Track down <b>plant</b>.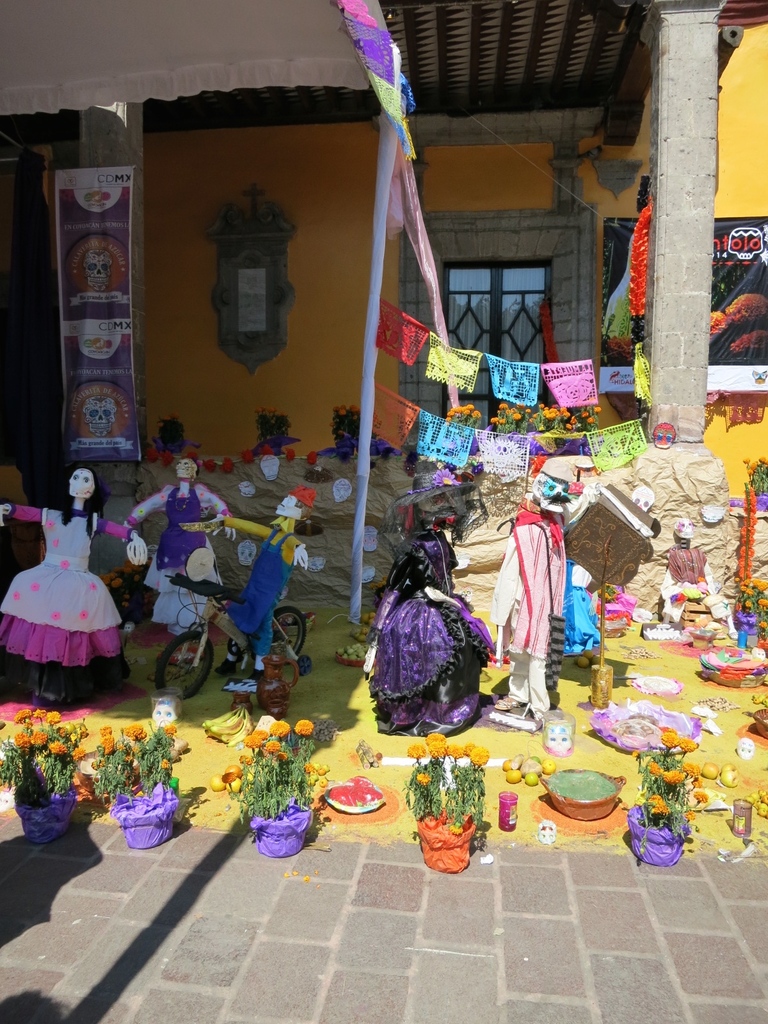
Tracked to bbox=[529, 396, 598, 438].
